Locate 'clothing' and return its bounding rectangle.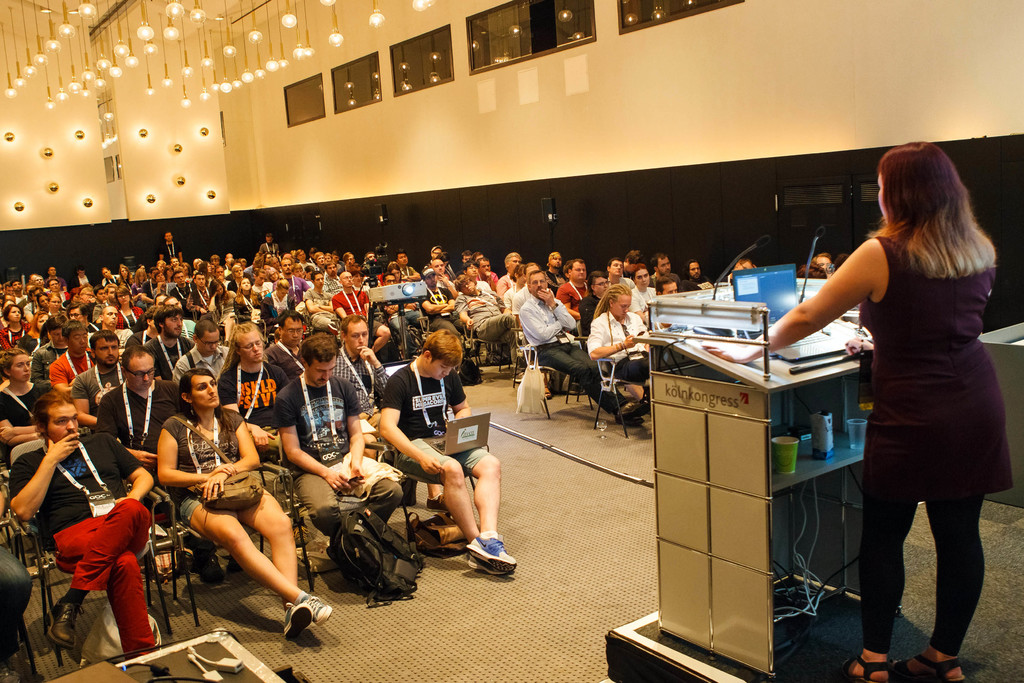
l=460, t=285, r=512, b=343.
